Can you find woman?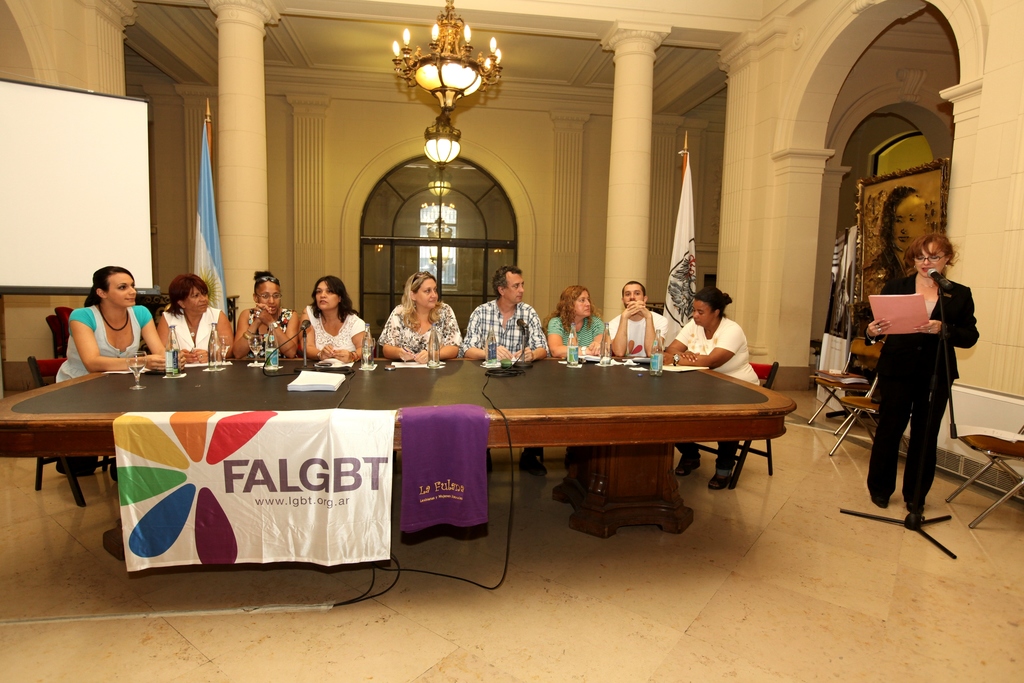
Yes, bounding box: [298,278,375,365].
